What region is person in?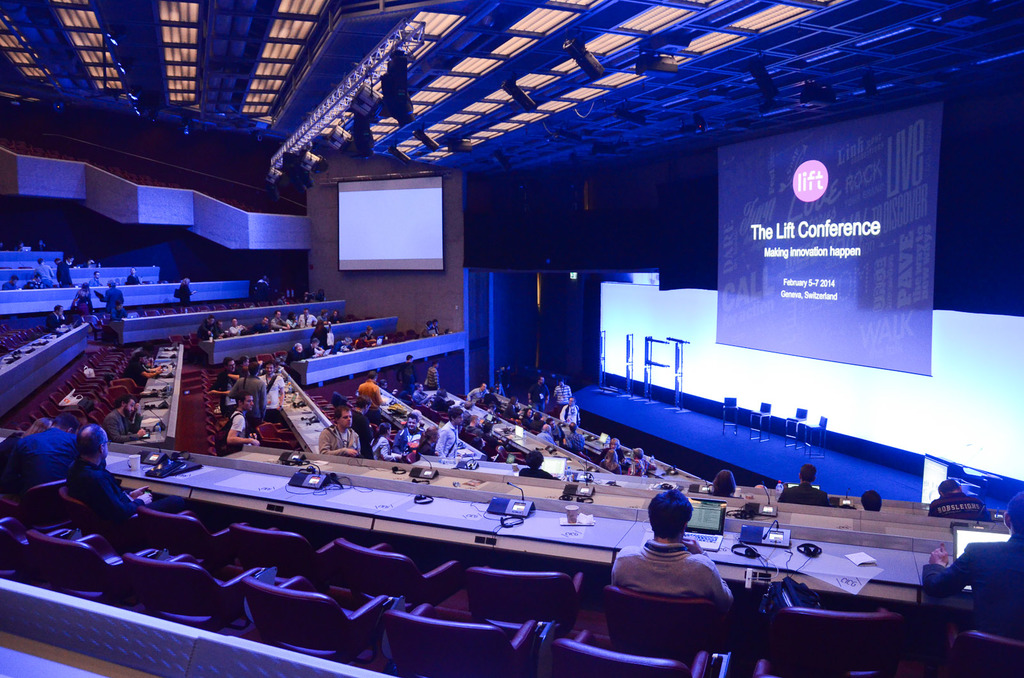
region(477, 391, 502, 413).
